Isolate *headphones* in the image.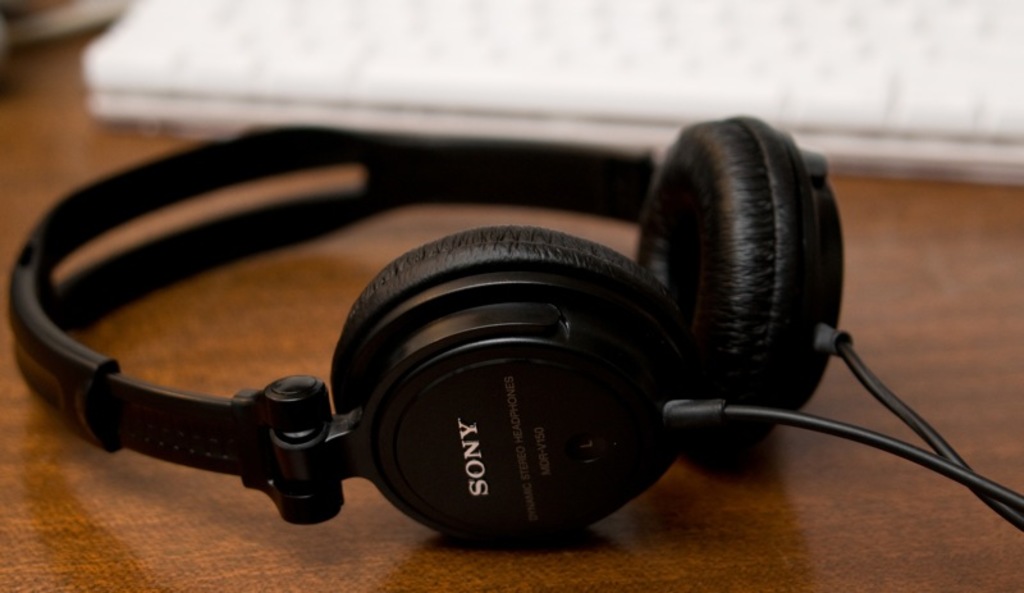
Isolated region: 4, 119, 845, 542.
